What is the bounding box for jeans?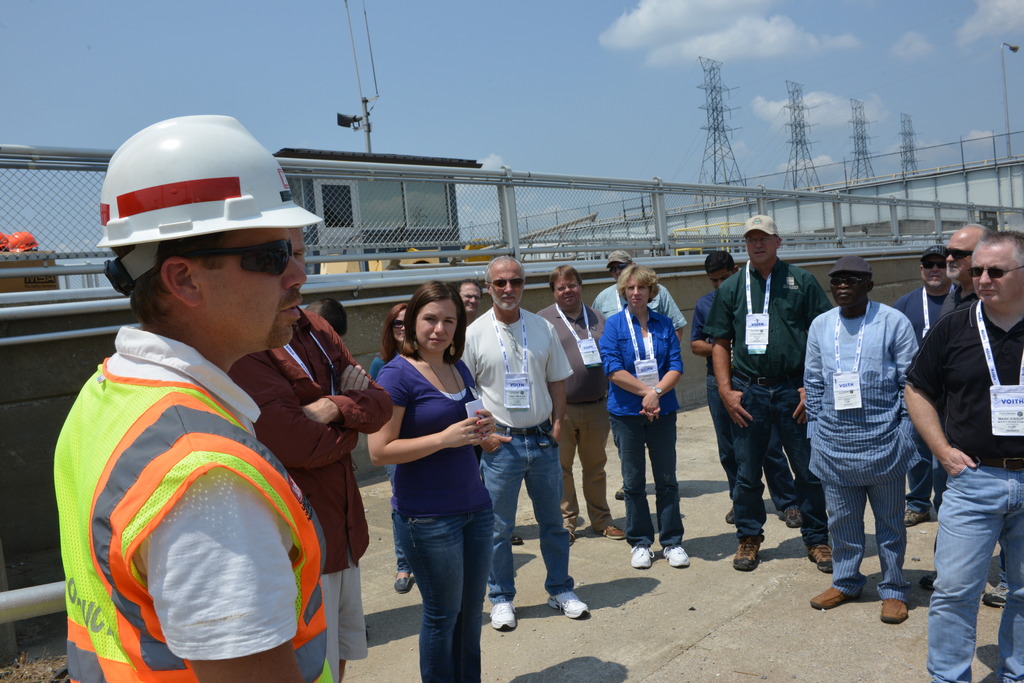
{"x1": 479, "y1": 433, "x2": 577, "y2": 602}.
